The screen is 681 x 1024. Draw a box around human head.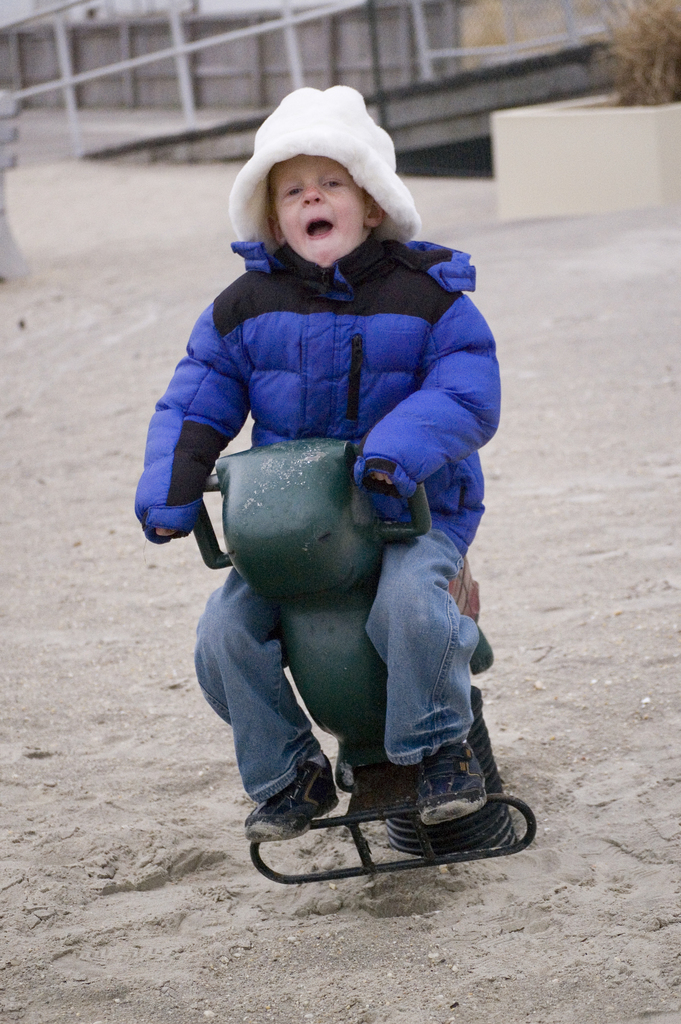
bbox(229, 88, 413, 271).
